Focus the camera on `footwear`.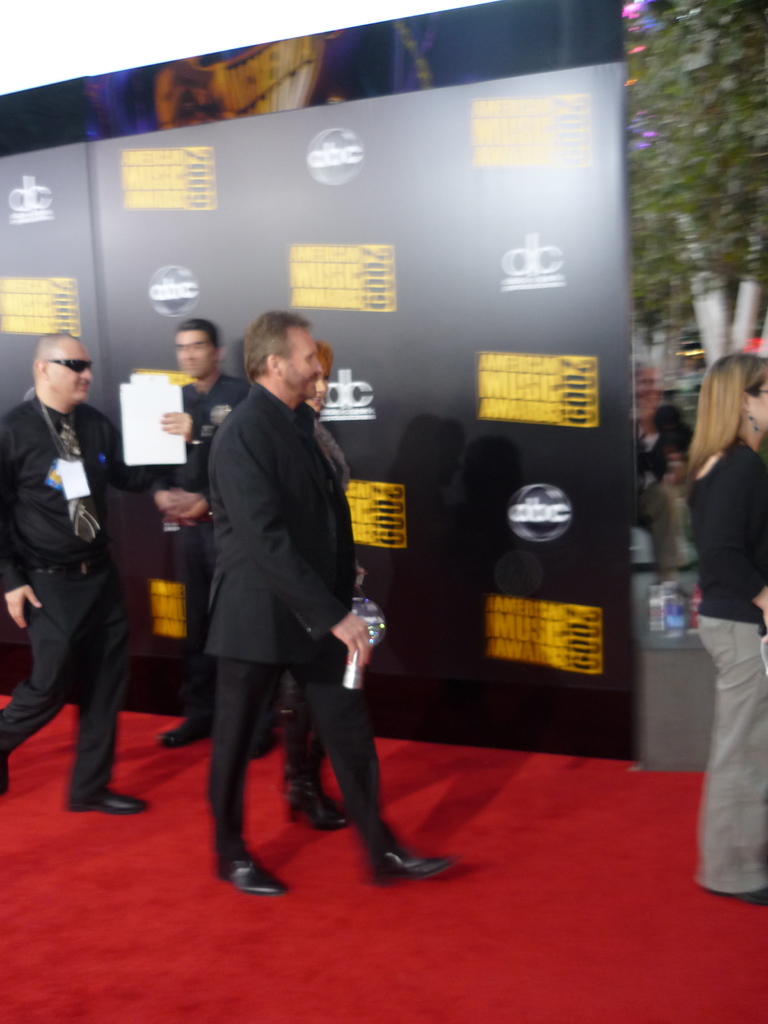
Focus region: {"x1": 708, "y1": 886, "x2": 767, "y2": 906}.
